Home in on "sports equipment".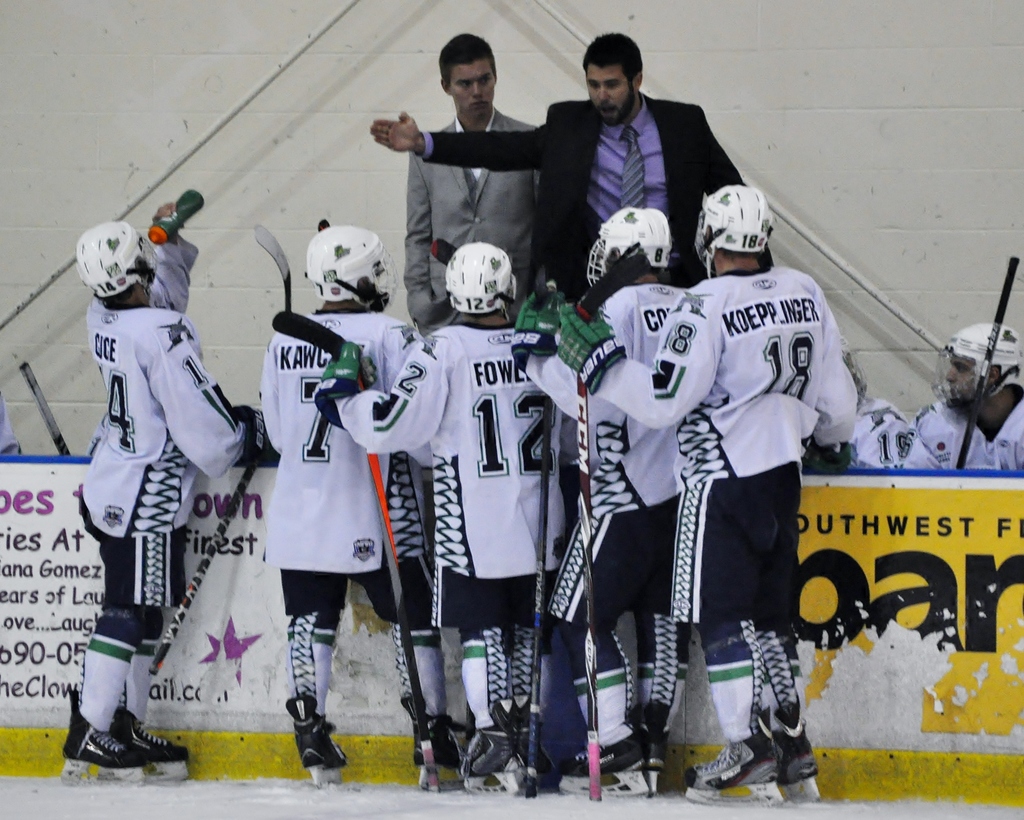
Homed in at bbox(60, 689, 150, 781).
